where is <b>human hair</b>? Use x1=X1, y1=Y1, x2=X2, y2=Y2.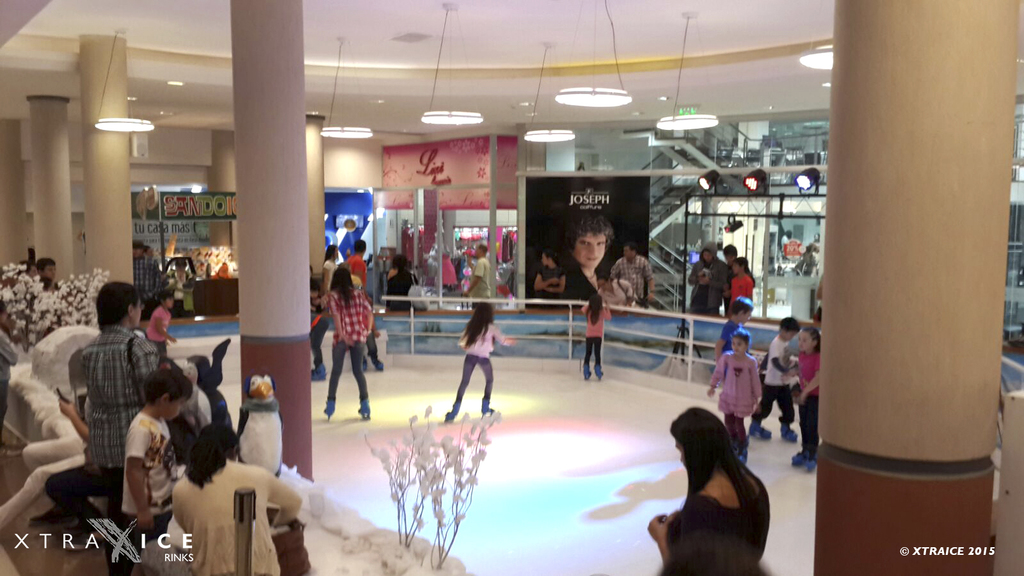
x1=803, y1=319, x2=821, y2=355.
